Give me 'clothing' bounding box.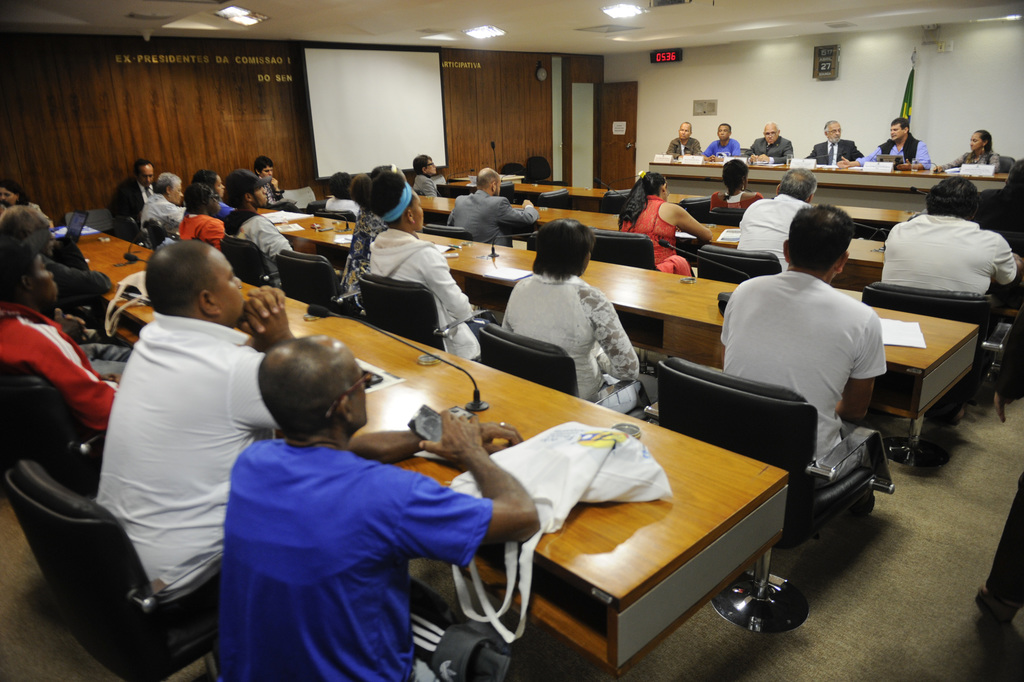
[x1=705, y1=138, x2=740, y2=165].
